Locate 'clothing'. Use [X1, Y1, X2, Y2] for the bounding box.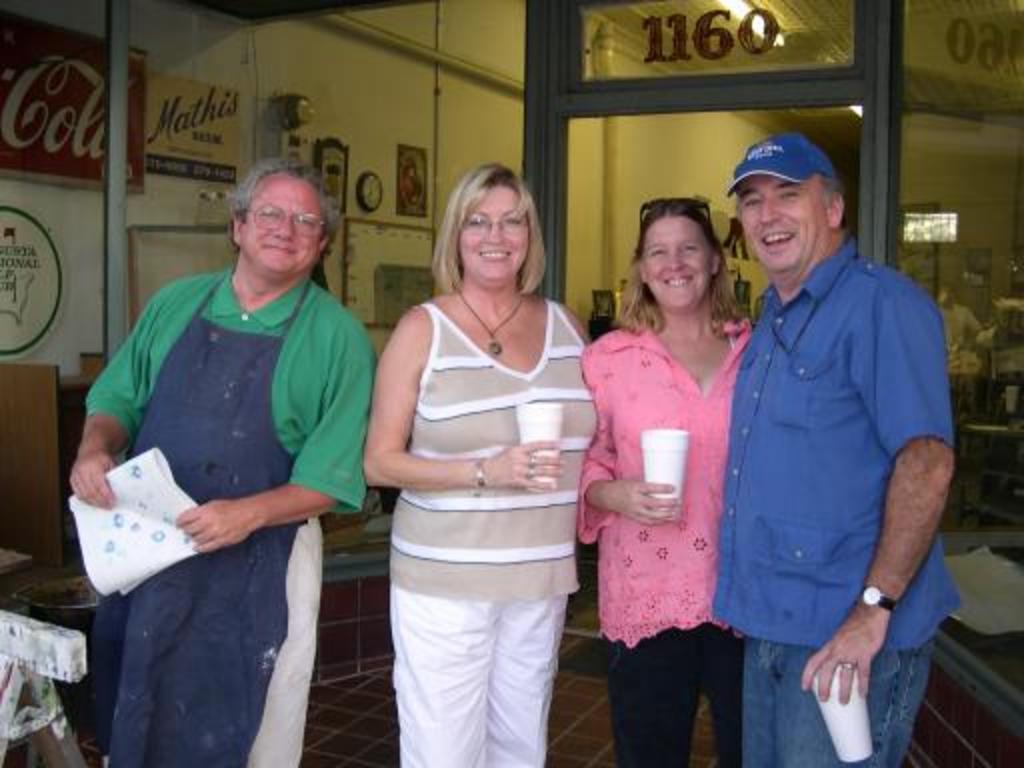
[80, 252, 386, 766].
